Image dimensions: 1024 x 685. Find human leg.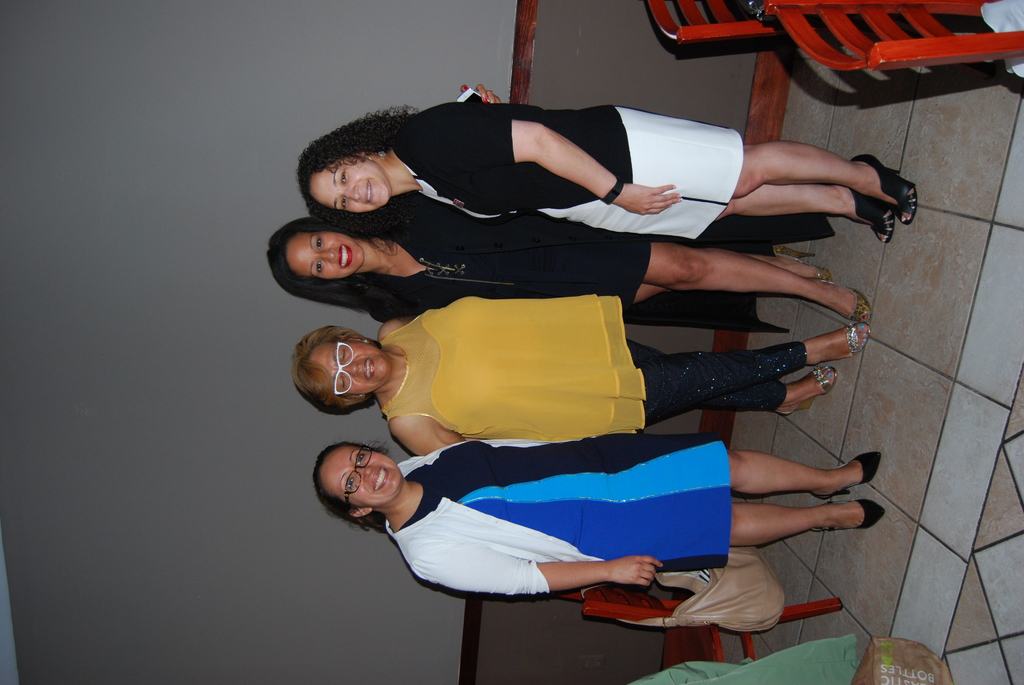
box=[642, 246, 865, 322].
